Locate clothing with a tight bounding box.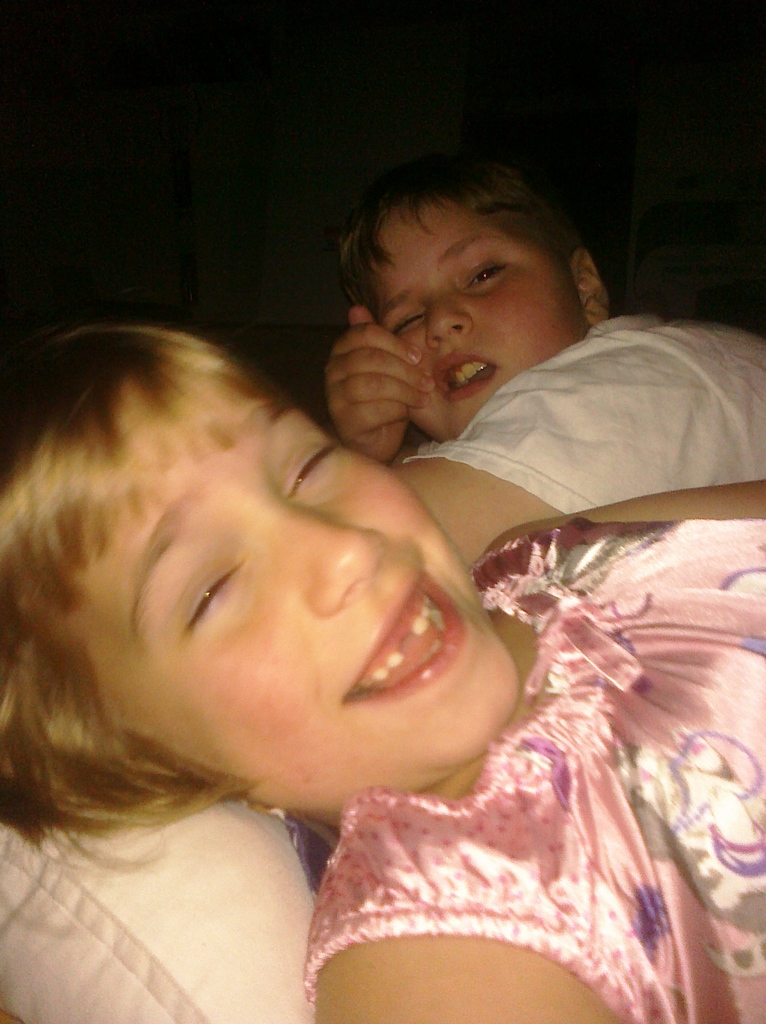
[x1=403, y1=305, x2=765, y2=514].
